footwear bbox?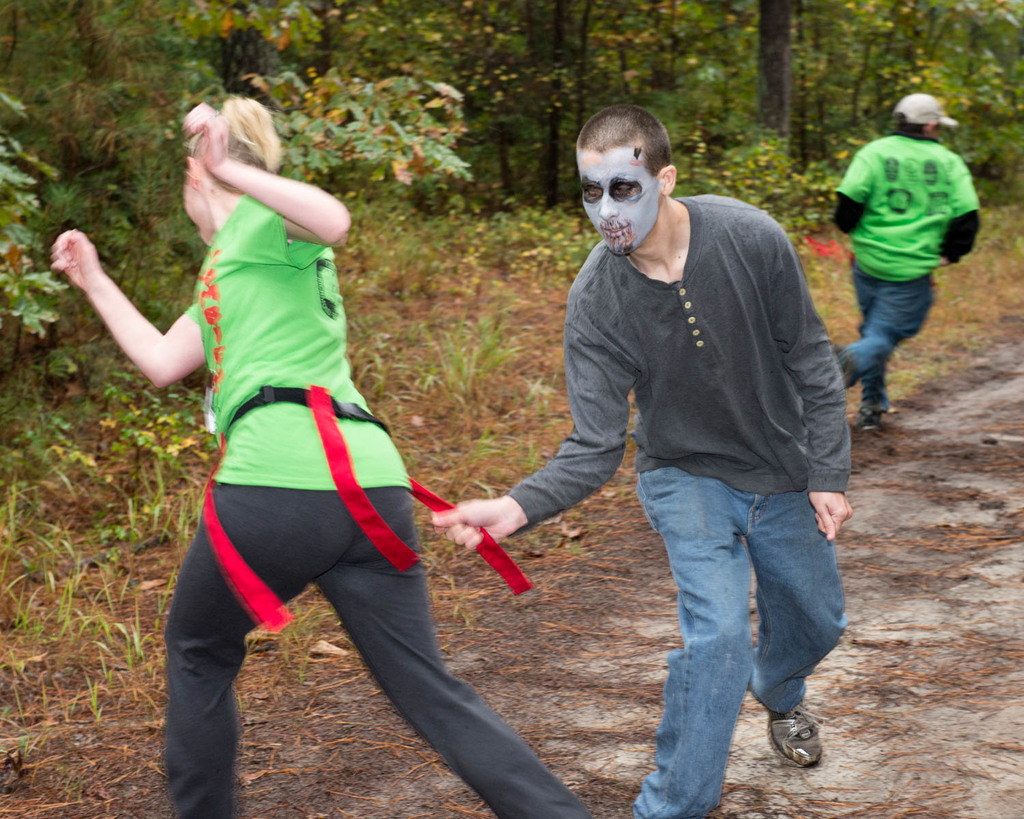
(x1=856, y1=405, x2=883, y2=432)
